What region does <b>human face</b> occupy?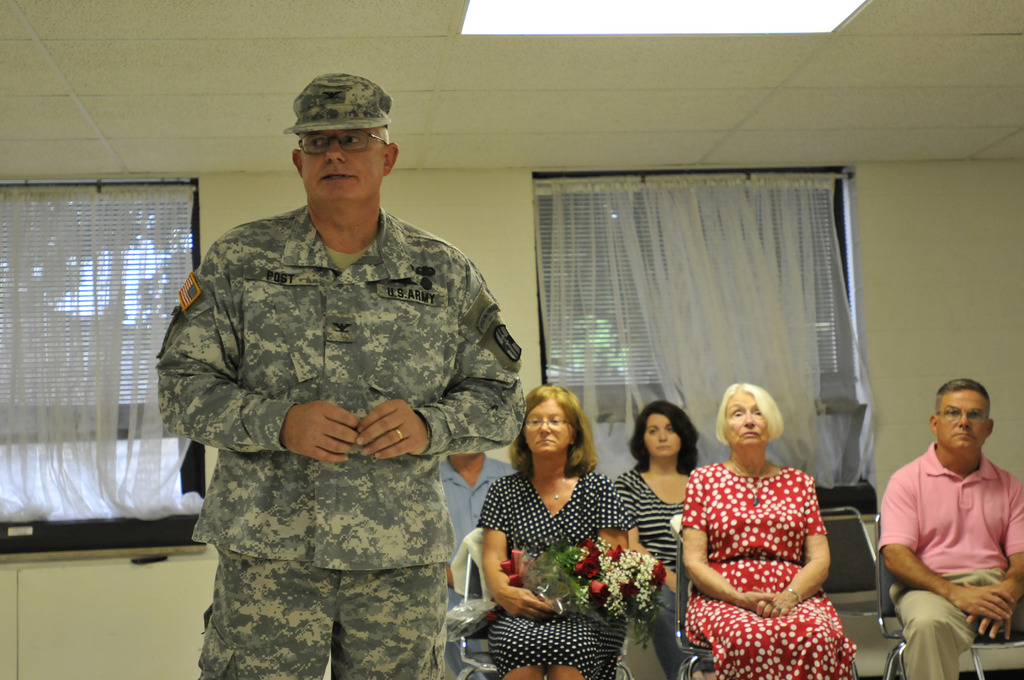
rect(524, 399, 570, 454).
